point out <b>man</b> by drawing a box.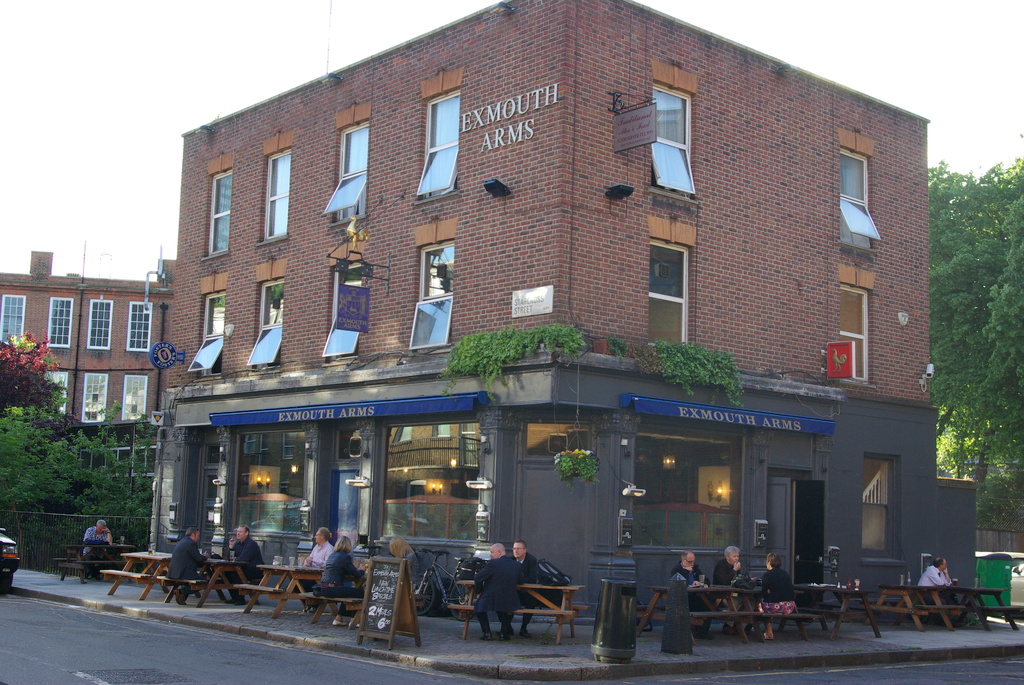
l=671, t=551, r=714, b=641.
